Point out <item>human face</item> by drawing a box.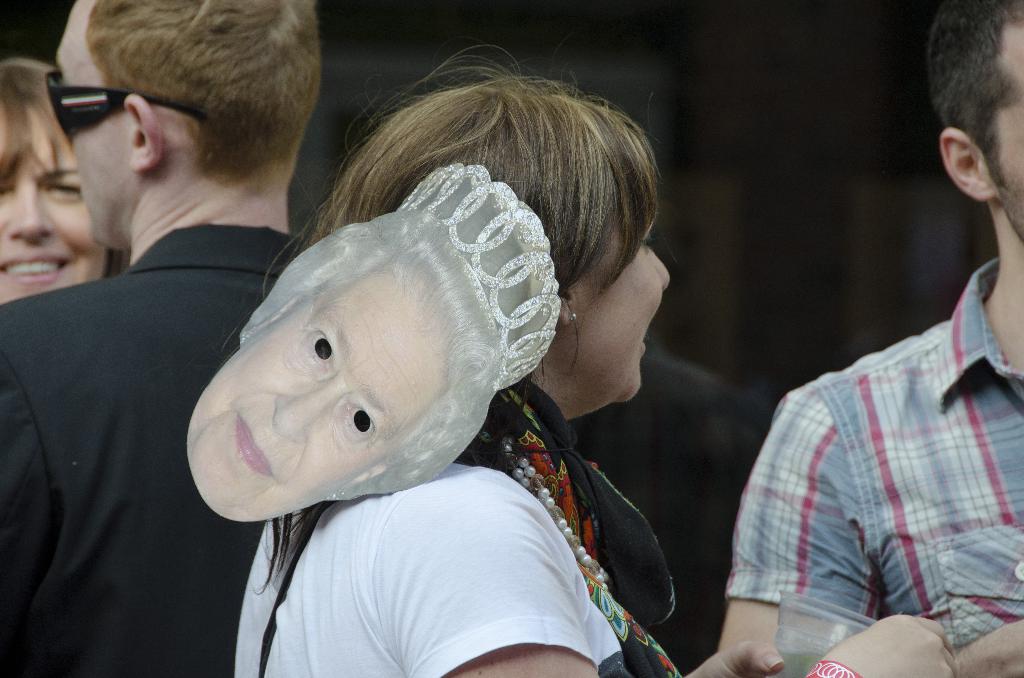
left=184, top=272, right=447, bottom=526.
